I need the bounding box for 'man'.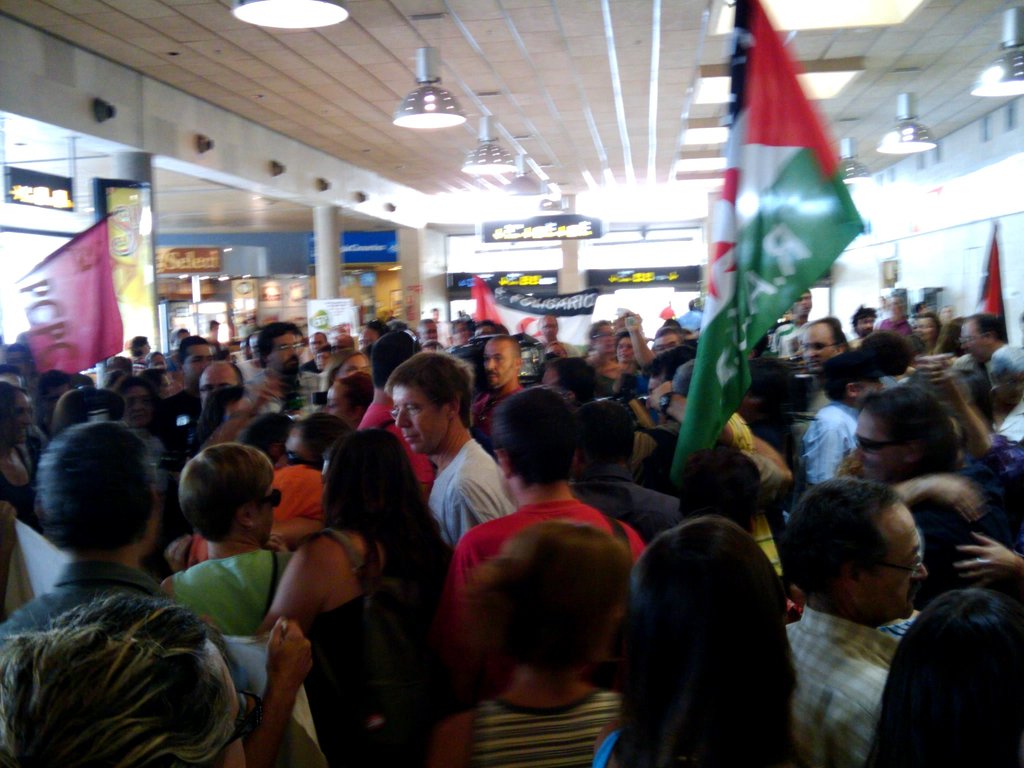
Here it is: left=783, top=476, right=935, bottom=767.
